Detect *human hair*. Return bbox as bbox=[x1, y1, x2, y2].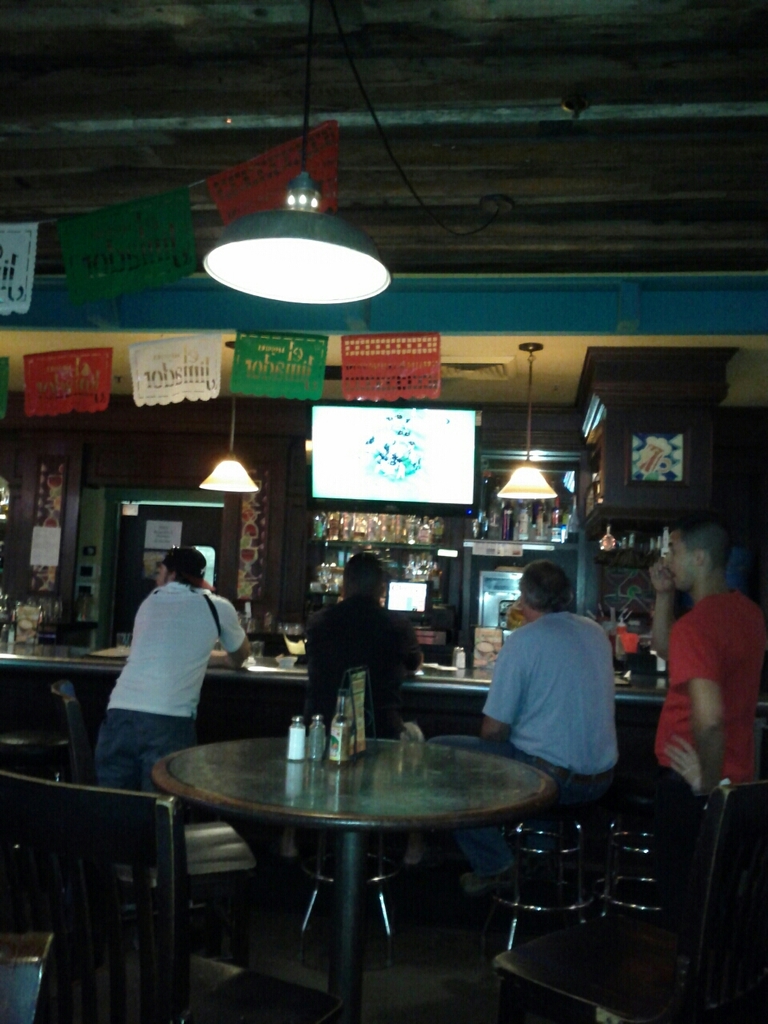
bbox=[672, 515, 735, 573].
